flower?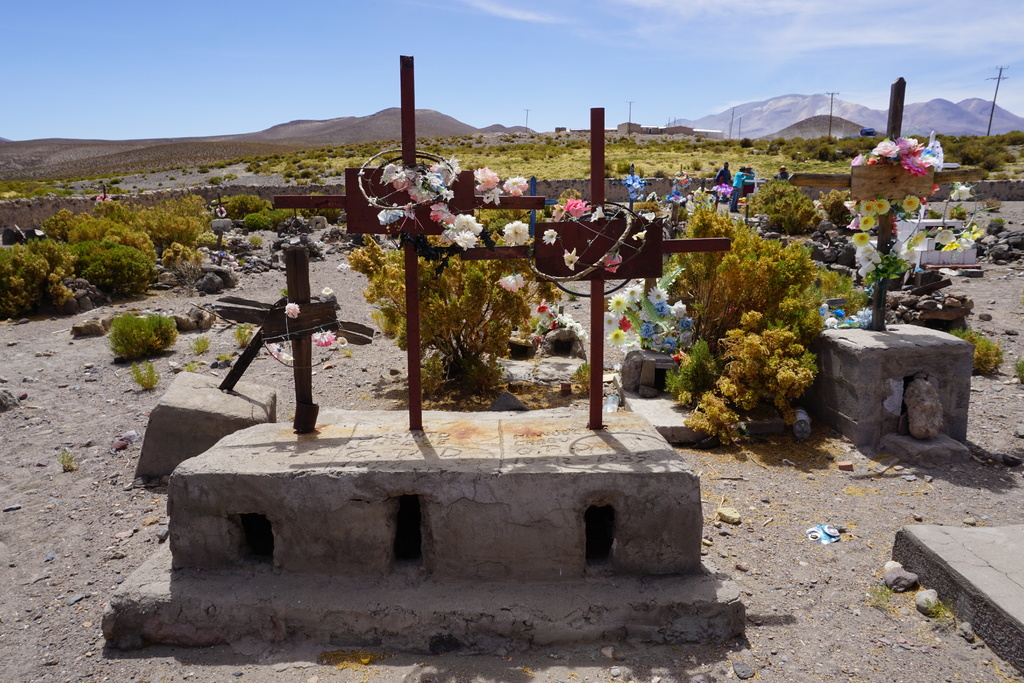
{"left": 891, "top": 238, "right": 907, "bottom": 265}
